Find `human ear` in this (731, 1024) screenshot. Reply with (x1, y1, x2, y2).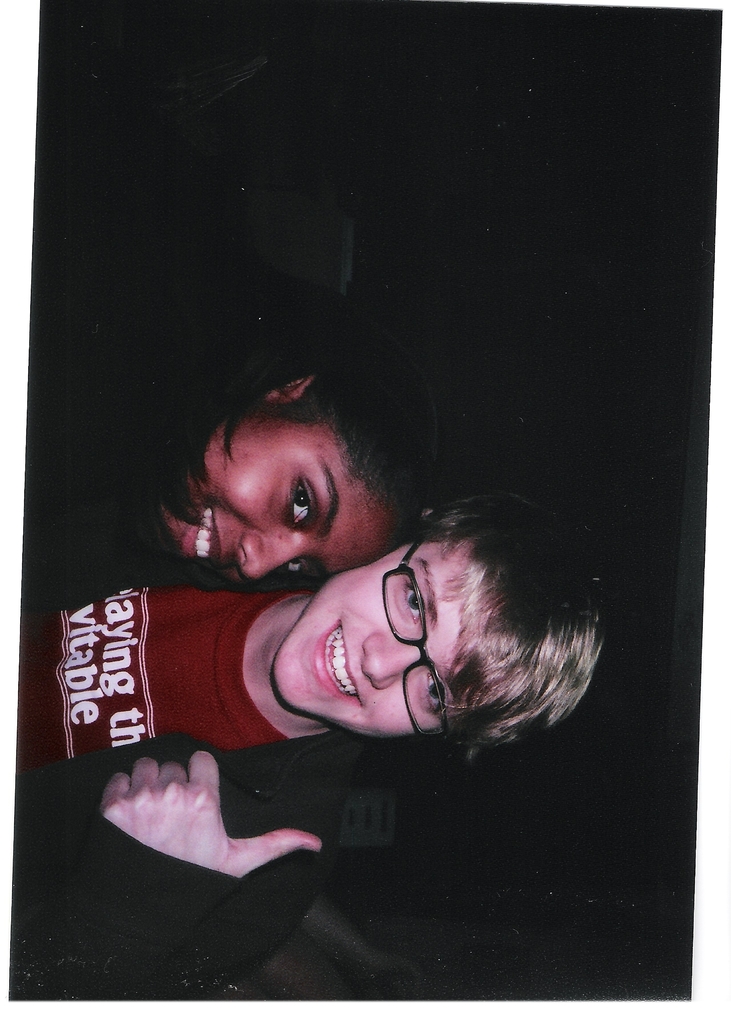
(264, 374, 314, 398).
